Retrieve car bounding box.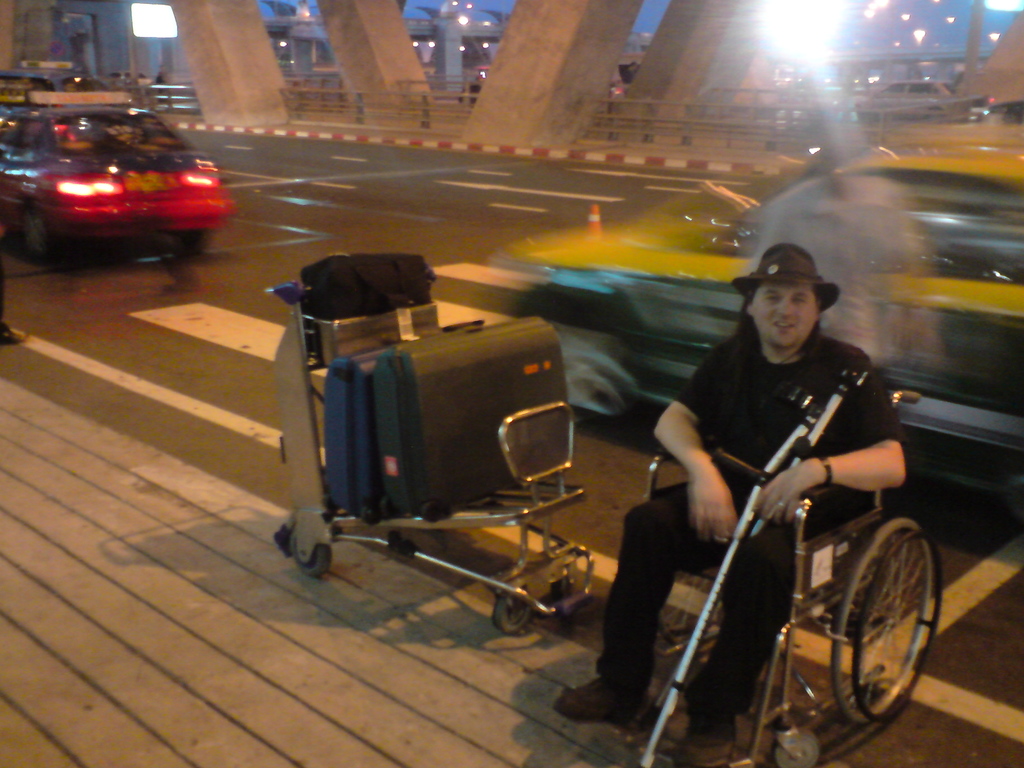
Bounding box: pyautogui.locateOnScreen(497, 163, 1023, 496).
